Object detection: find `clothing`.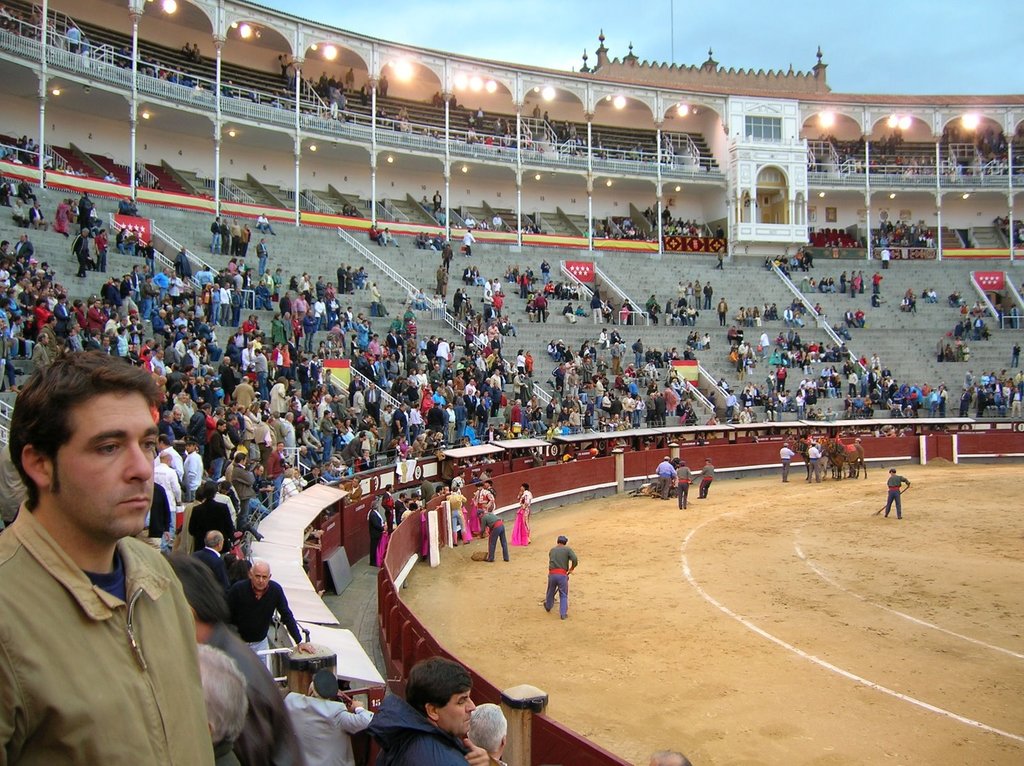
175, 255, 188, 285.
